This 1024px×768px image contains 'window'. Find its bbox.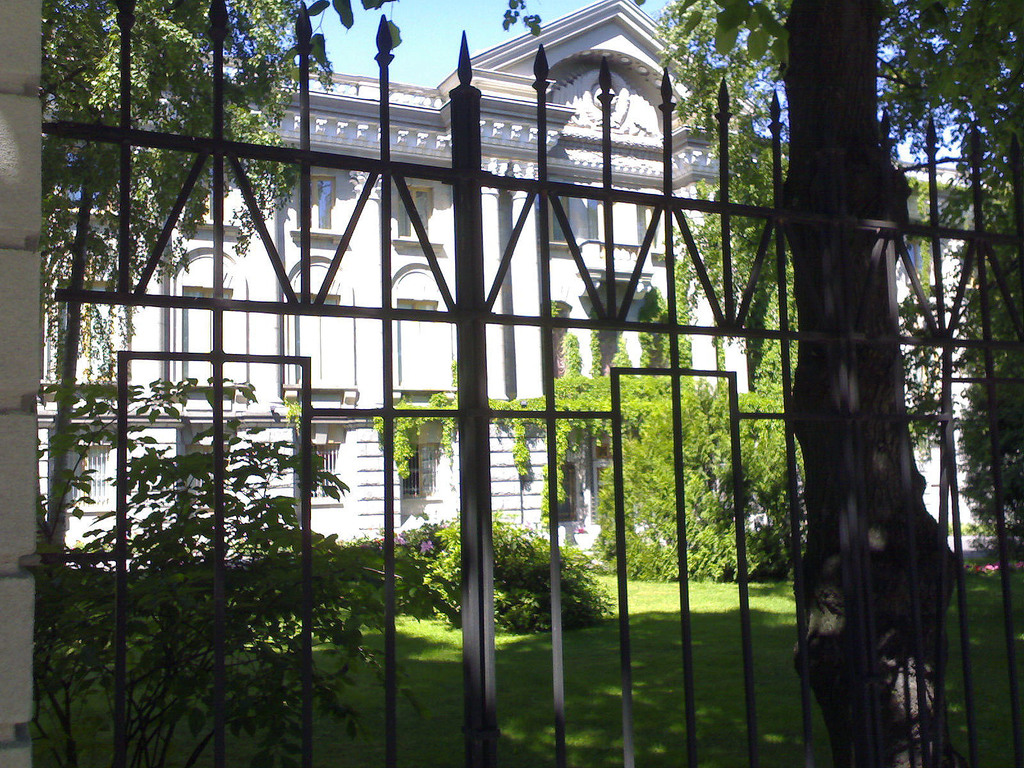
crop(290, 175, 341, 232).
